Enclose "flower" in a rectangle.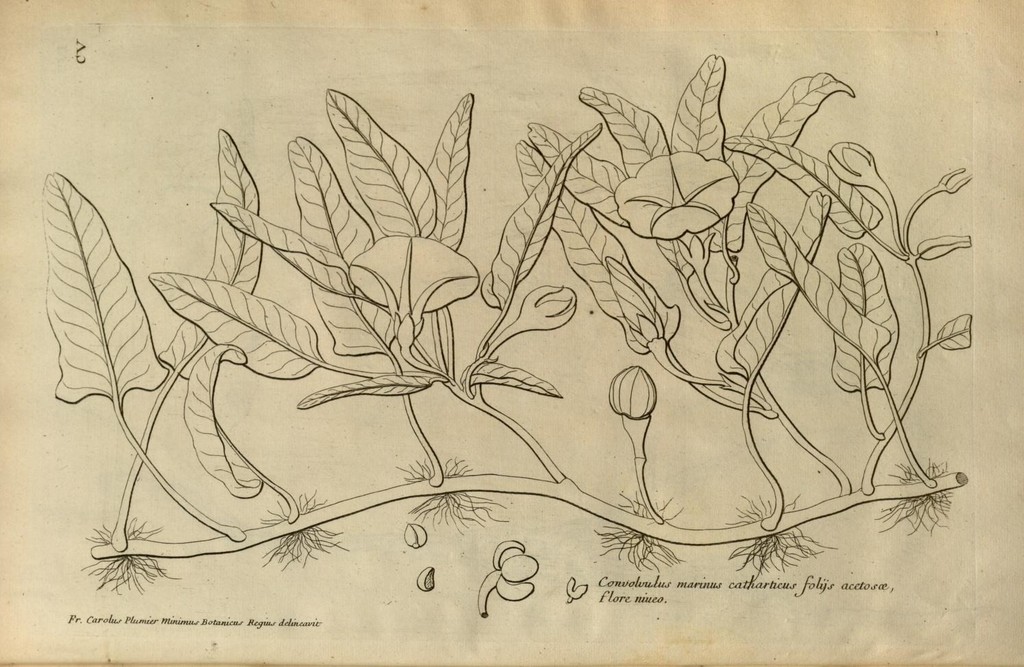
613:149:740:240.
